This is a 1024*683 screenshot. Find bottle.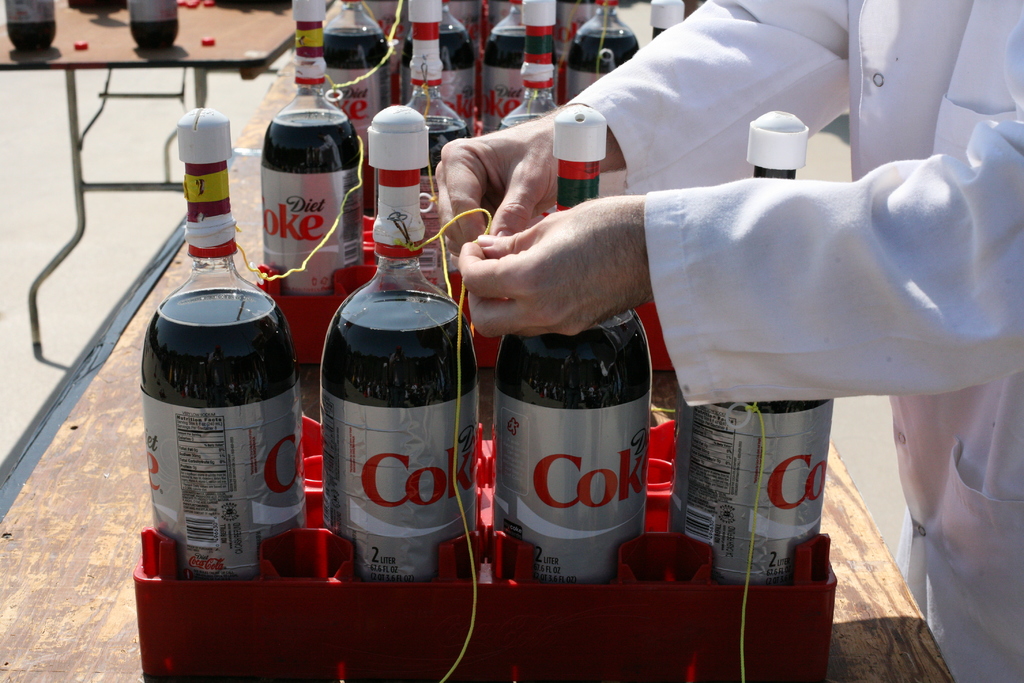
Bounding box: bbox=(125, 0, 178, 53).
